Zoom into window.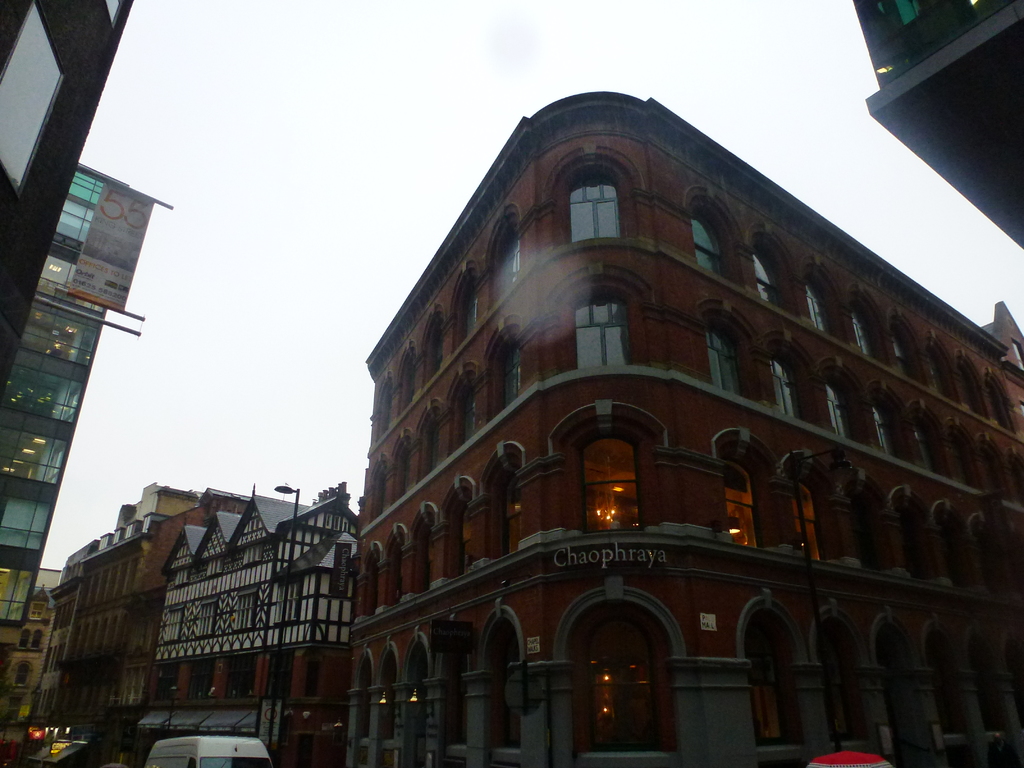
Zoom target: BBox(706, 311, 743, 392).
